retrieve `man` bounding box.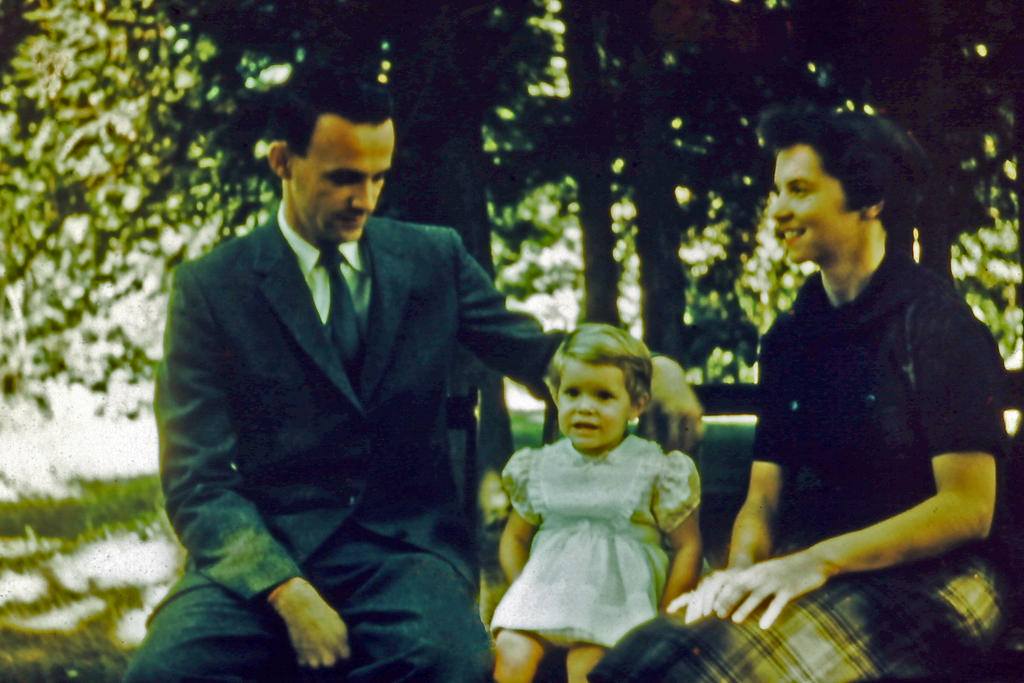
Bounding box: x1=119, y1=66, x2=700, y2=682.
